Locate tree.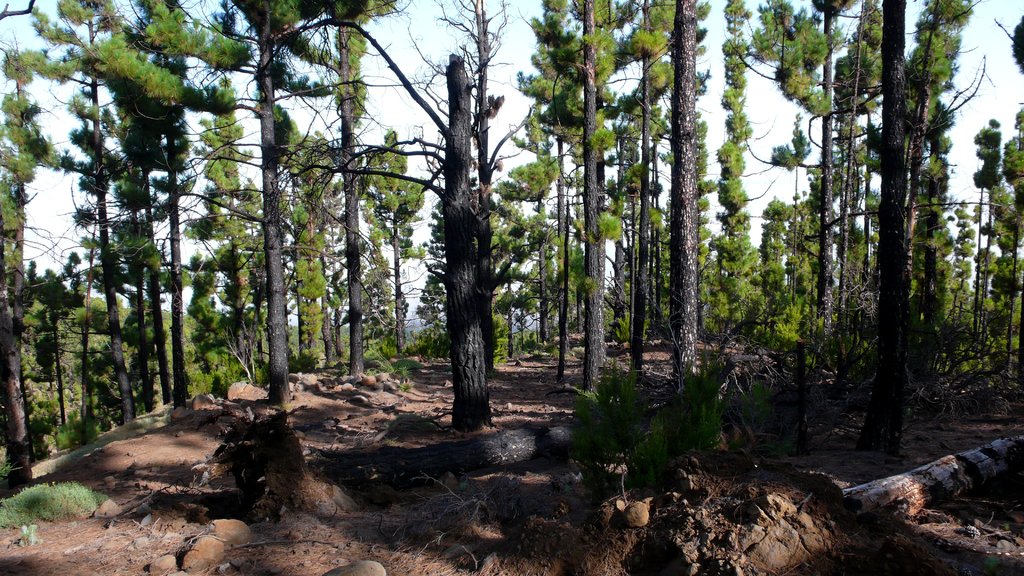
Bounding box: [left=0, top=248, right=103, bottom=438].
